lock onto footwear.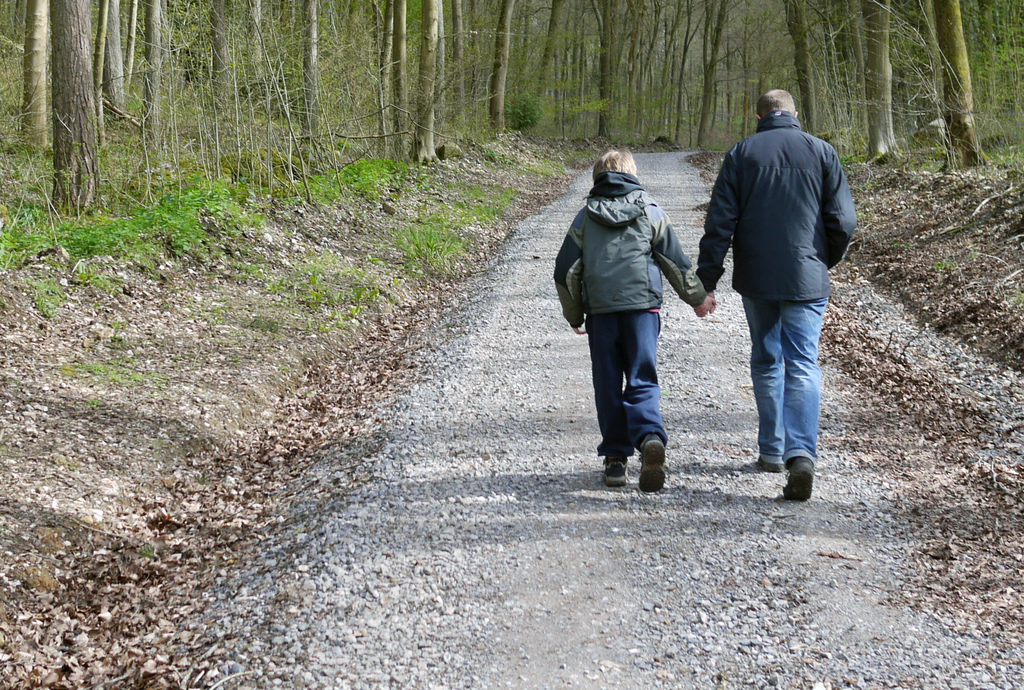
Locked: box(598, 456, 627, 492).
